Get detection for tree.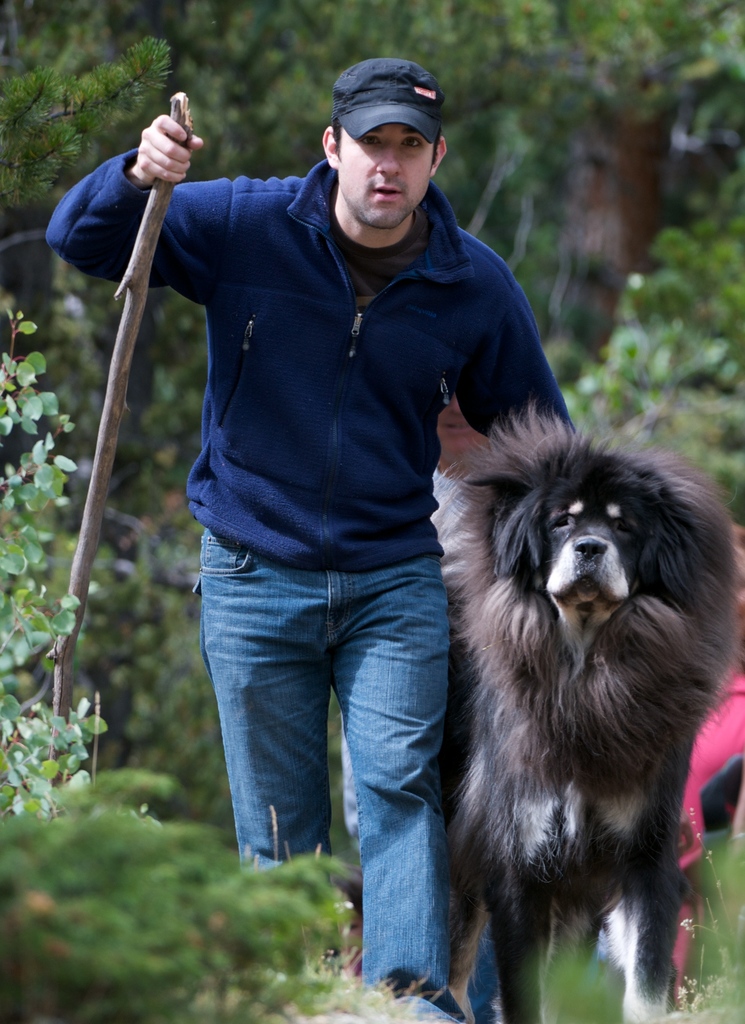
Detection: <region>490, 0, 744, 364</region>.
